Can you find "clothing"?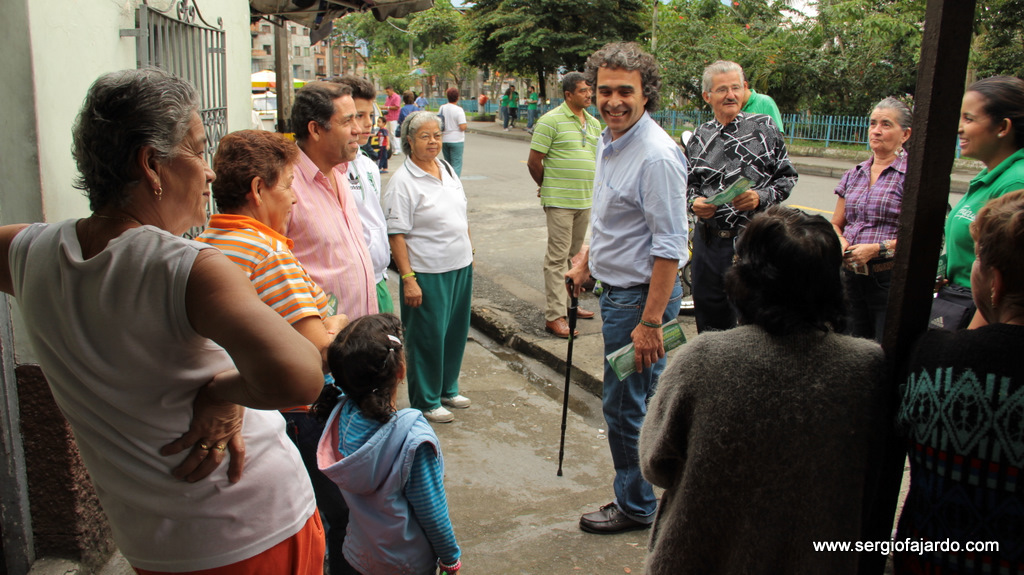
Yes, bounding box: bbox(383, 90, 399, 147).
